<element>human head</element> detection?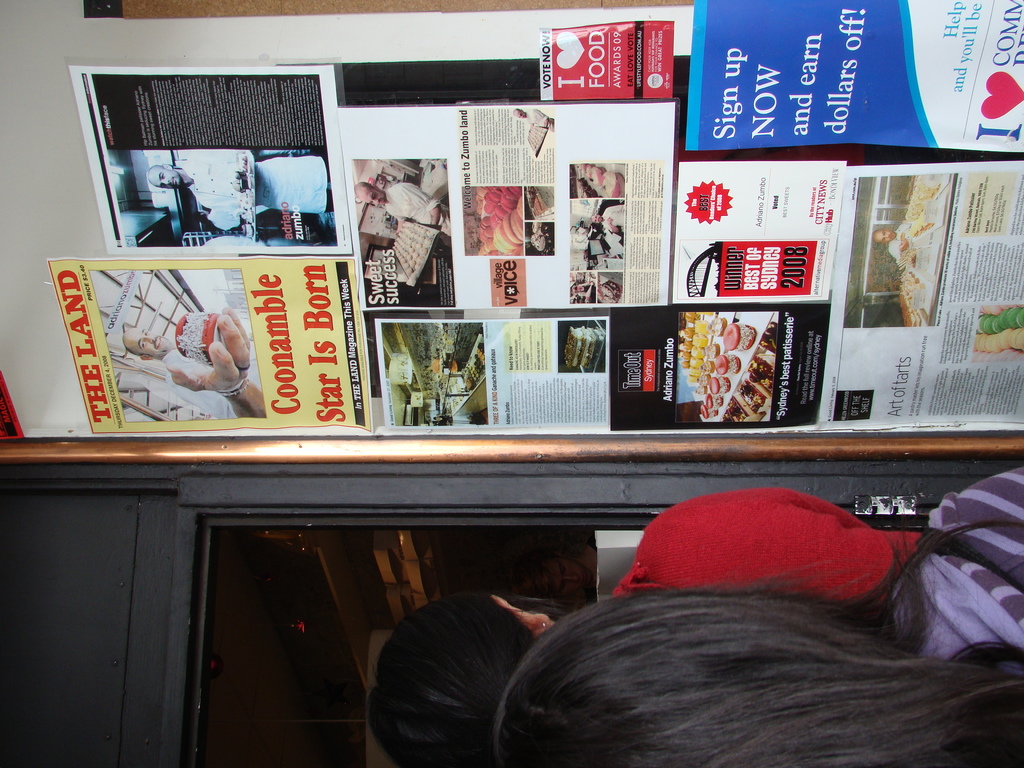
region(589, 213, 604, 225)
